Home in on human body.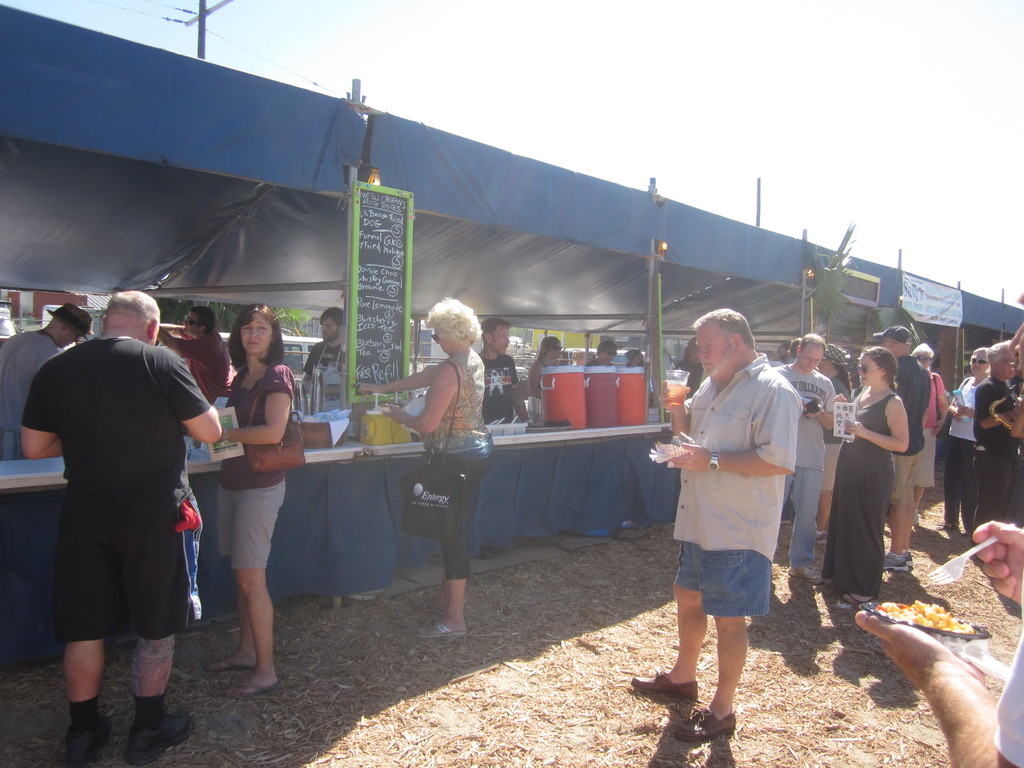
Homed in at 531/355/563/397.
